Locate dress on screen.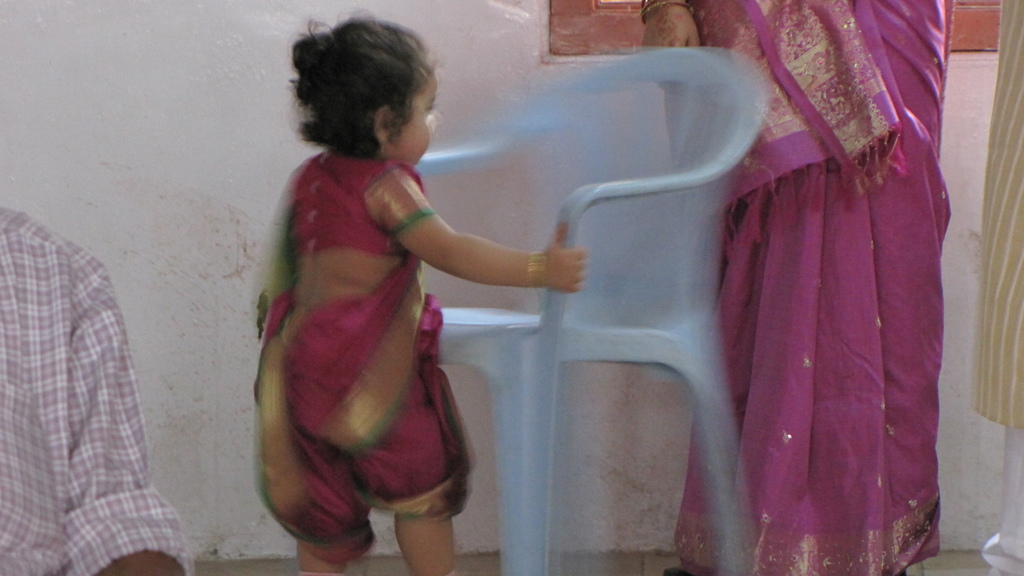
On screen at <region>223, 141, 483, 549</region>.
